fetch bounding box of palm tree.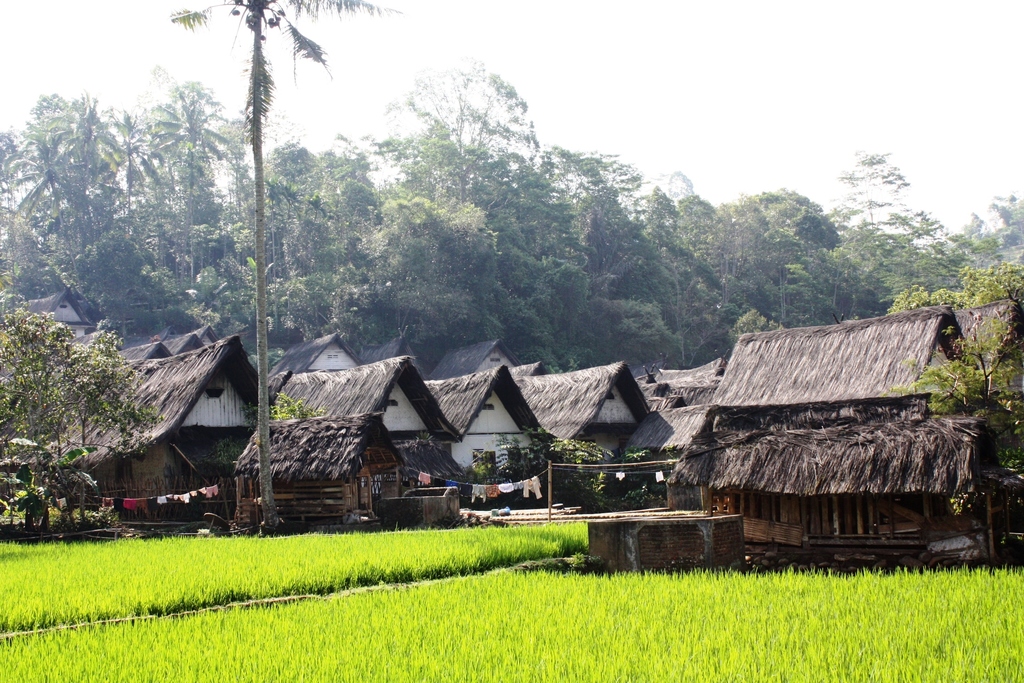
Bbox: {"left": 385, "top": 151, "right": 472, "bottom": 292}.
